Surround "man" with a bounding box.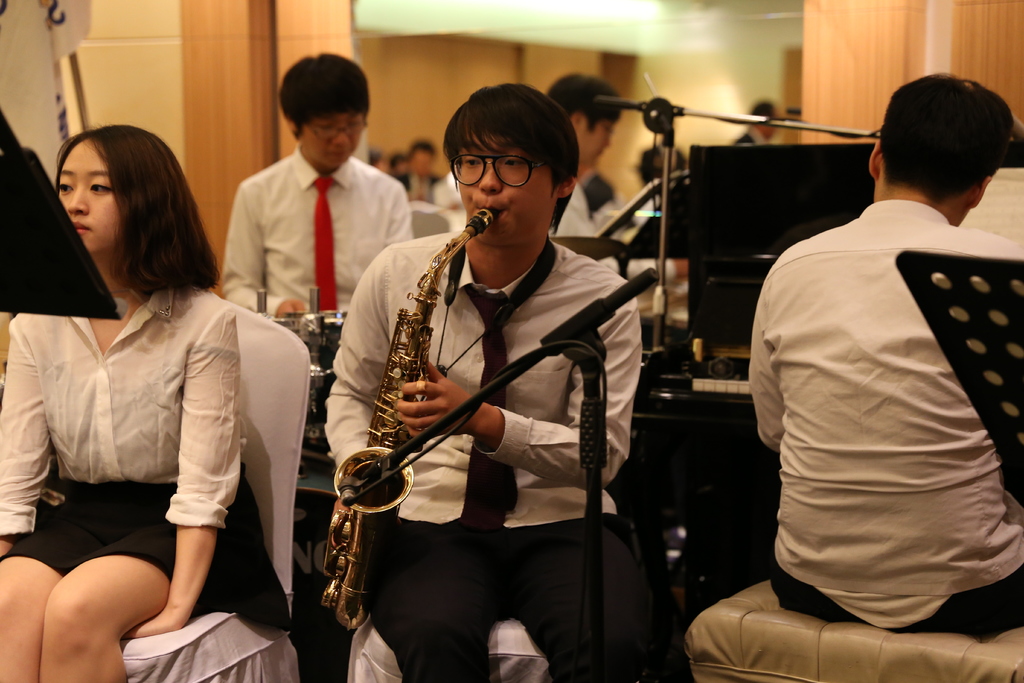
<box>320,78,649,682</box>.
